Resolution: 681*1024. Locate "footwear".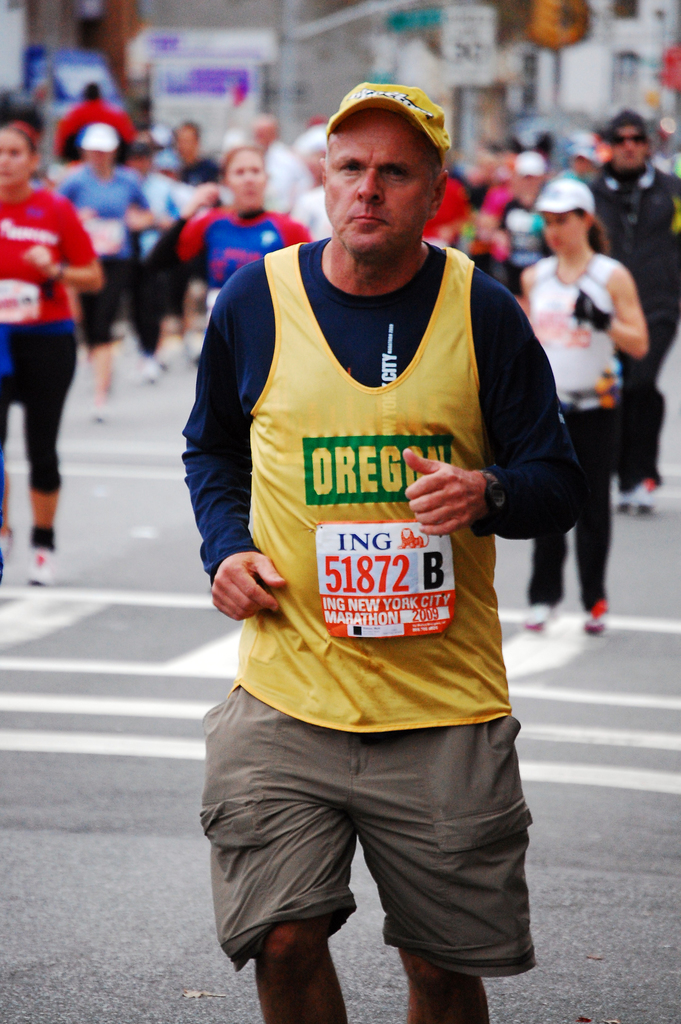
(x1=634, y1=505, x2=652, y2=515).
